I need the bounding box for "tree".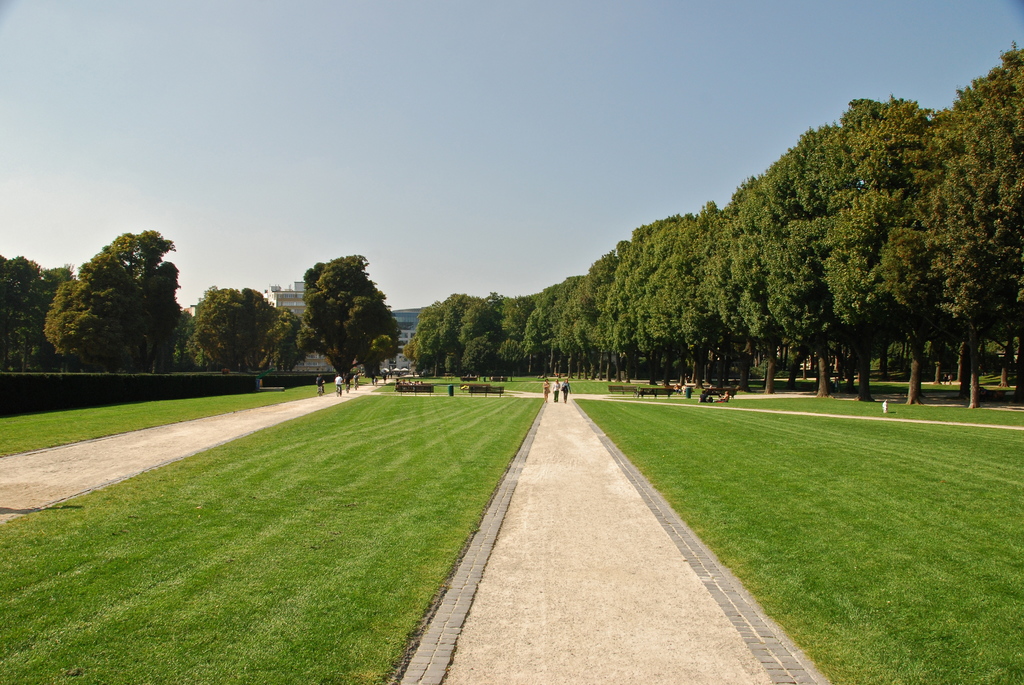
Here it is: {"x1": 522, "y1": 274, "x2": 584, "y2": 382}.
